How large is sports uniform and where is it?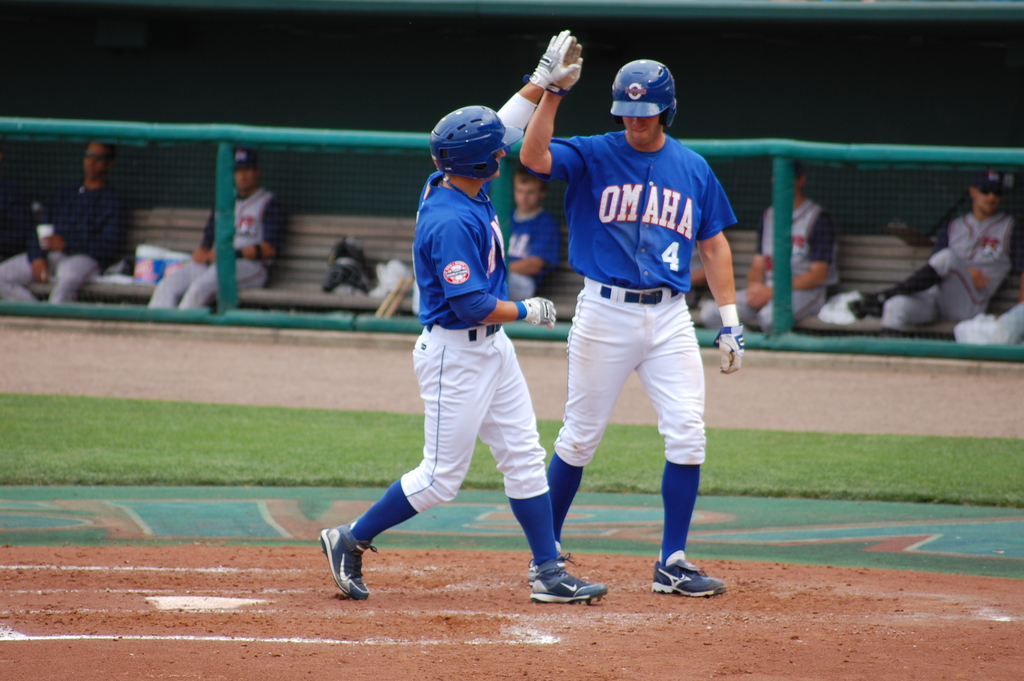
Bounding box: bbox(880, 202, 1023, 324).
